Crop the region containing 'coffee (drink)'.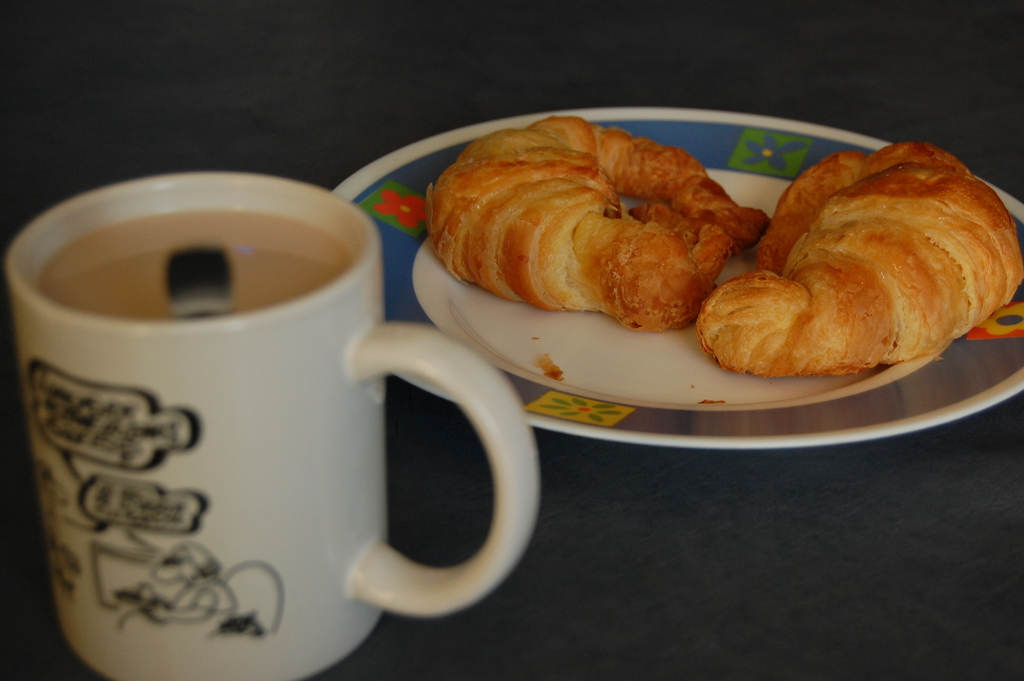
Crop region: bbox(35, 205, 349, 329).
